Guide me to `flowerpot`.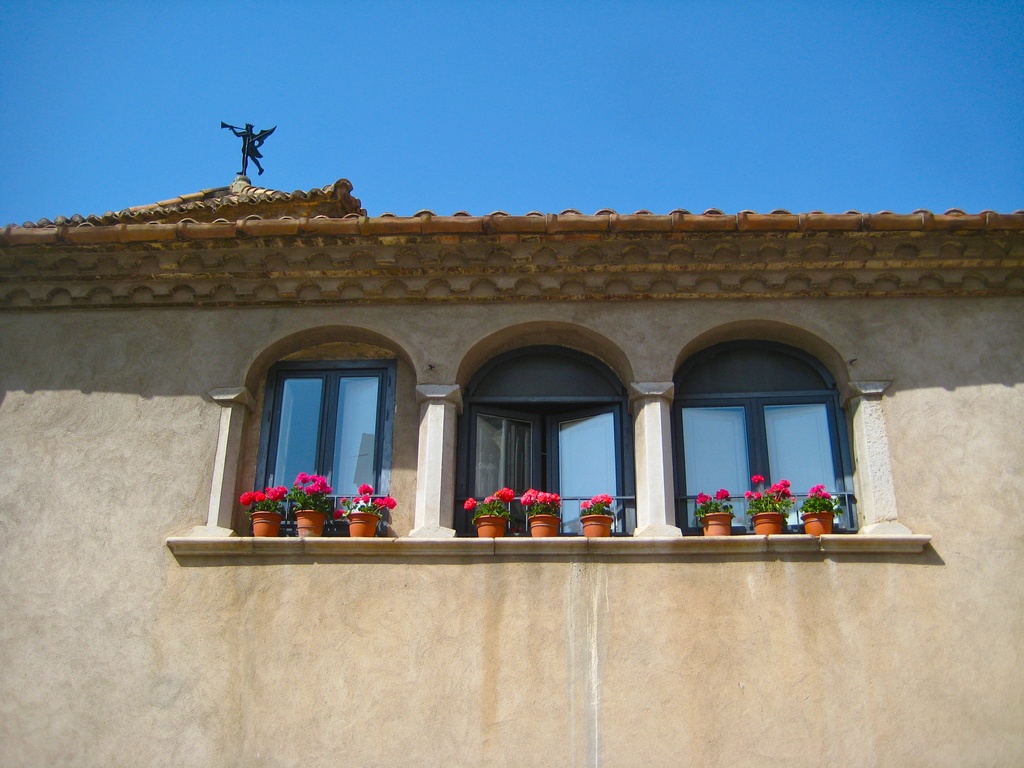
Guidance: (left=291, top=506, right=324, bottom=541).
